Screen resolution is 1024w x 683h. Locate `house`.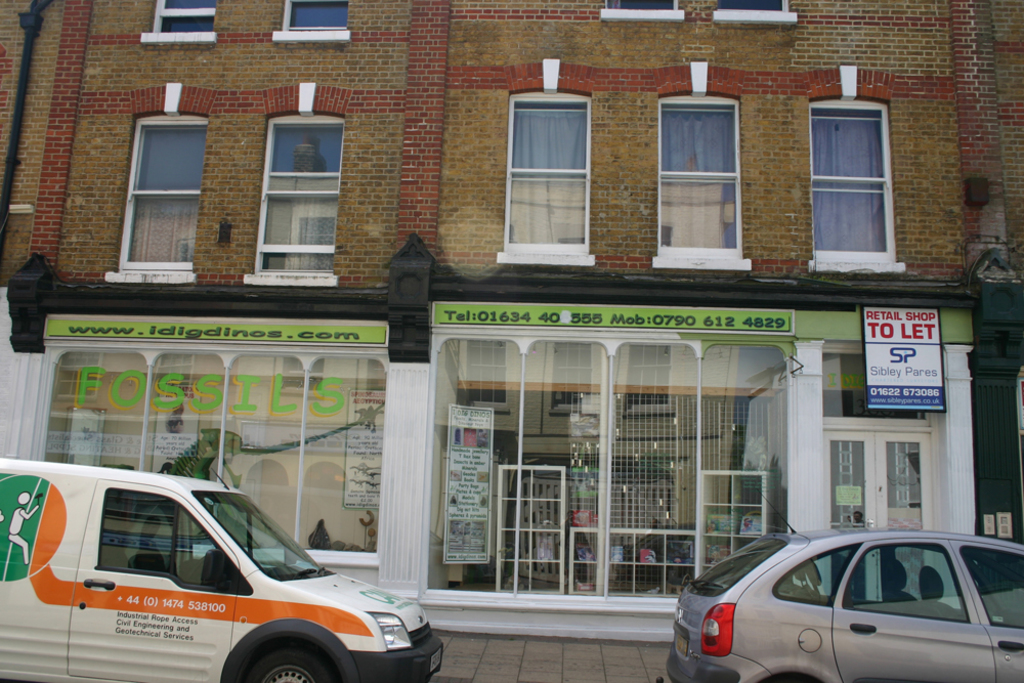
bbox=(0, 0, 1023, 646).
